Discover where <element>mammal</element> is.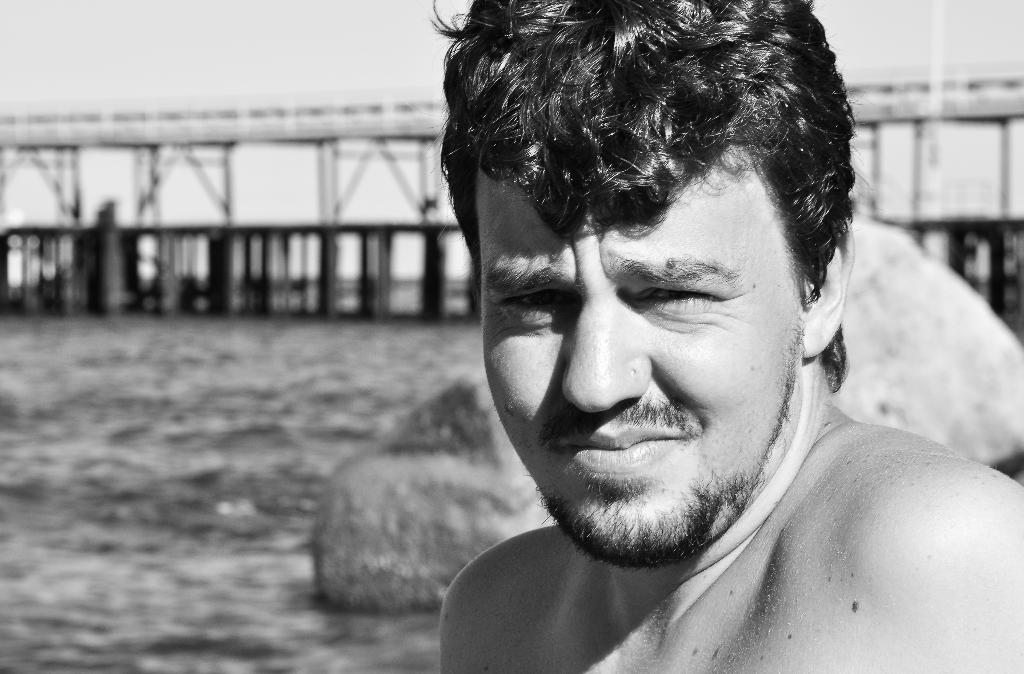
Discovered at detection(431, 0, 1023, 673).
